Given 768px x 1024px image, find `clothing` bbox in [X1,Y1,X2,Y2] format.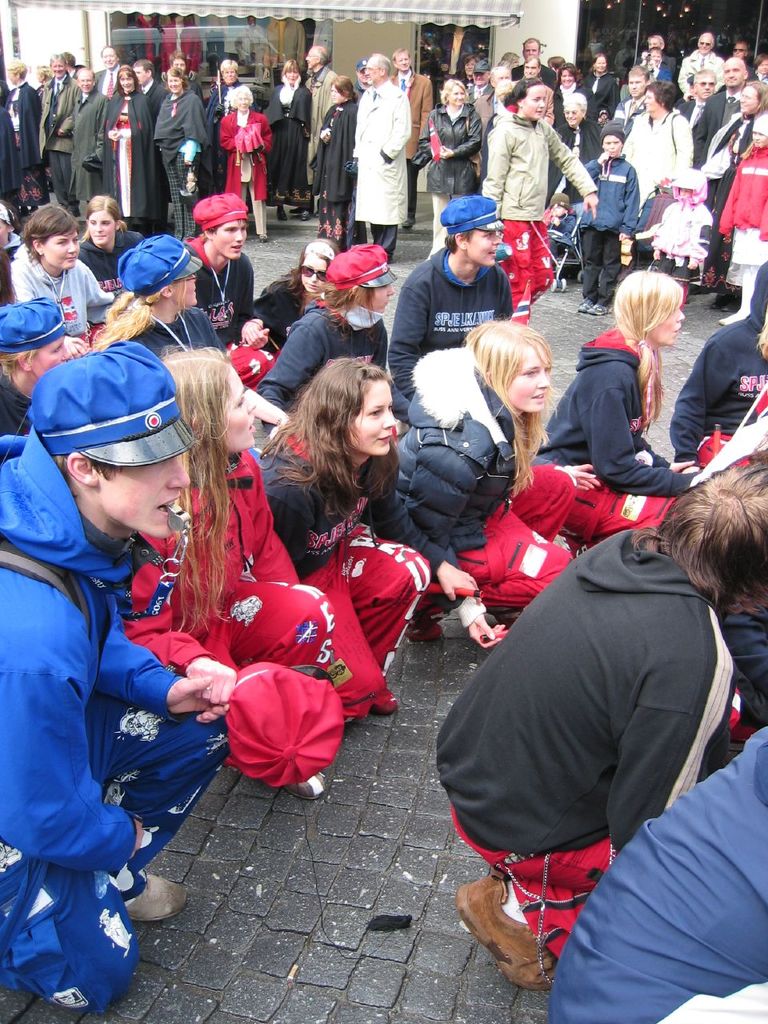
[0,84,41,186].
